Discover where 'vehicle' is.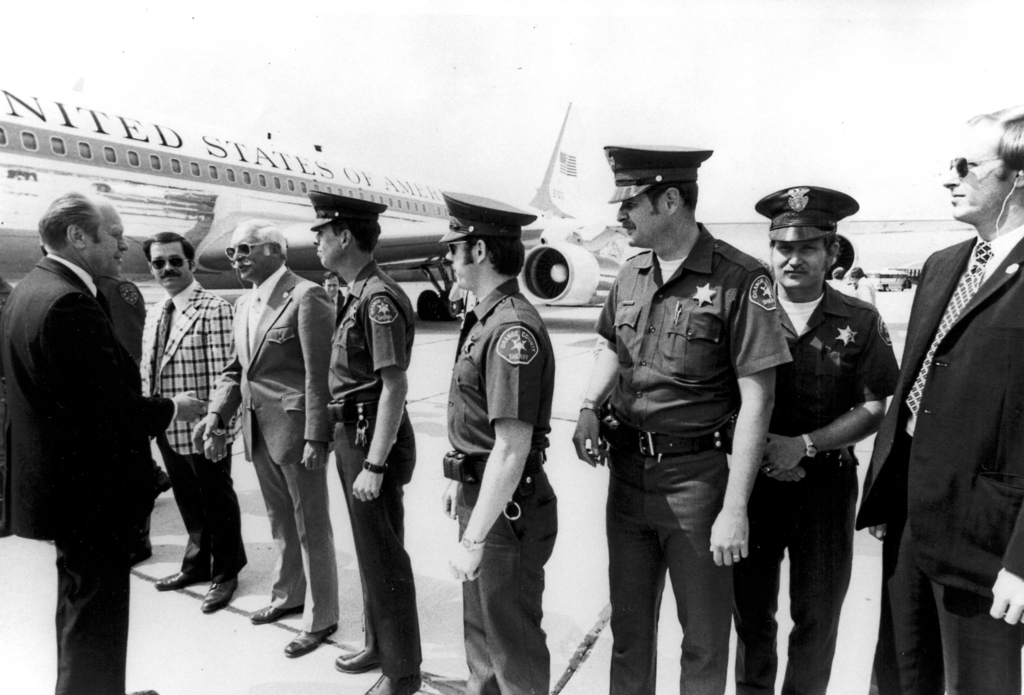
Discovered at Rect(0, 99, 980, 321).
